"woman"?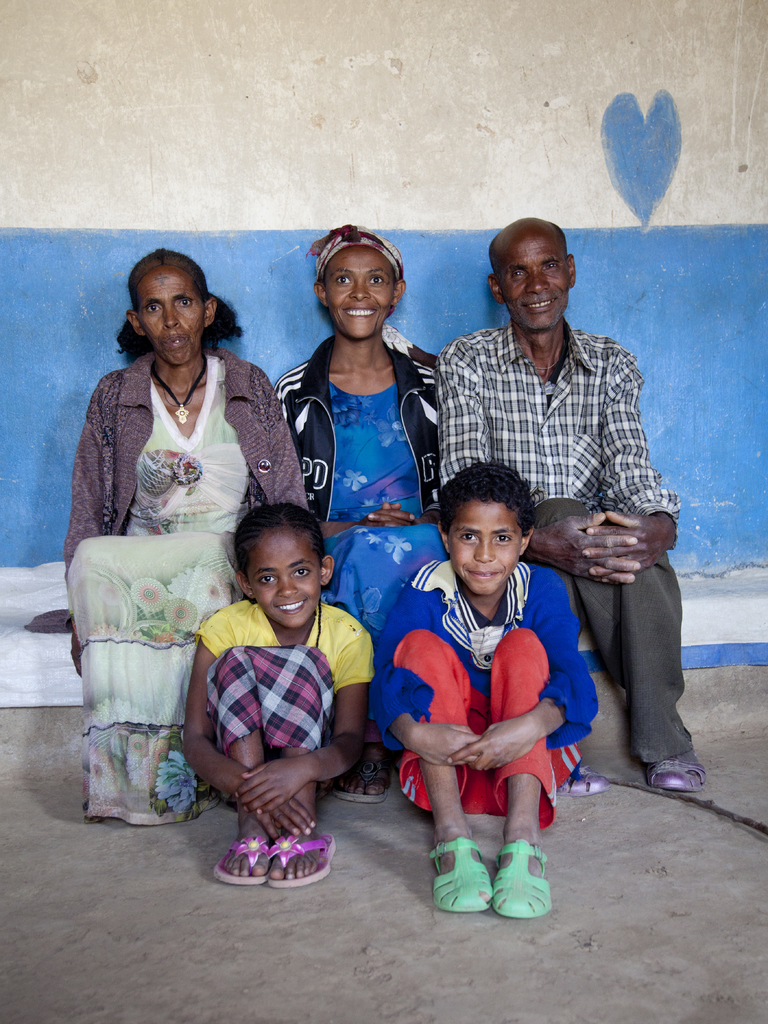
pyautogui.locateOnScreen(67, 244, 274, 845)
